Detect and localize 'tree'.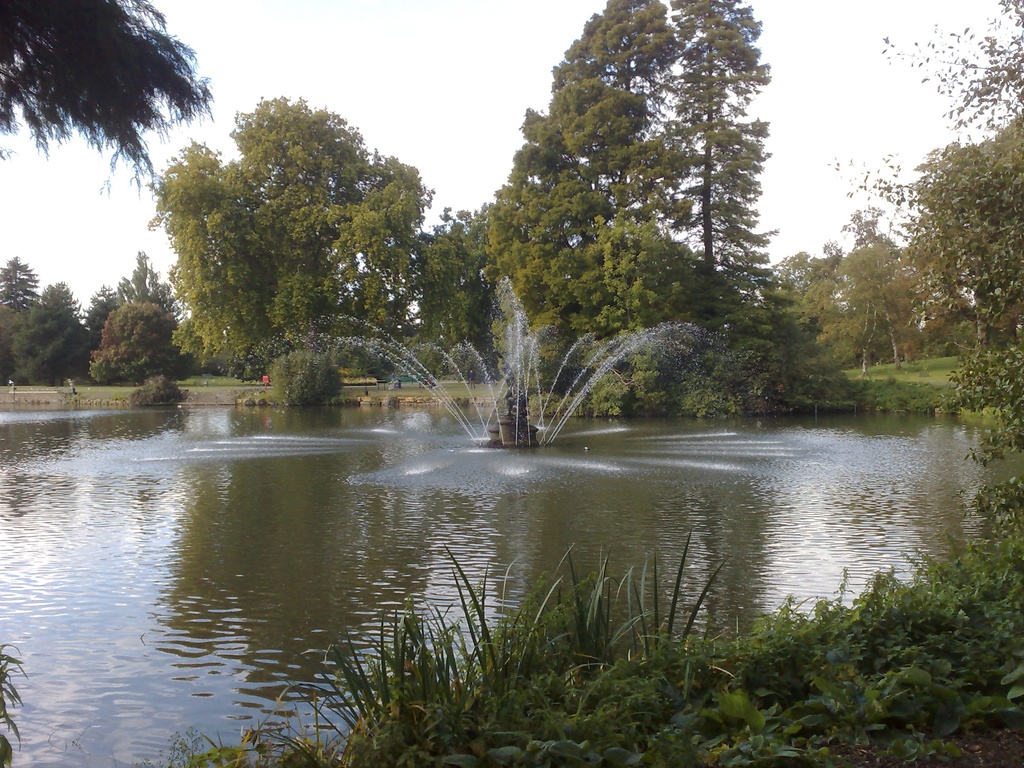
Localized at [left=0, top=247, right=83, bottom=392].
